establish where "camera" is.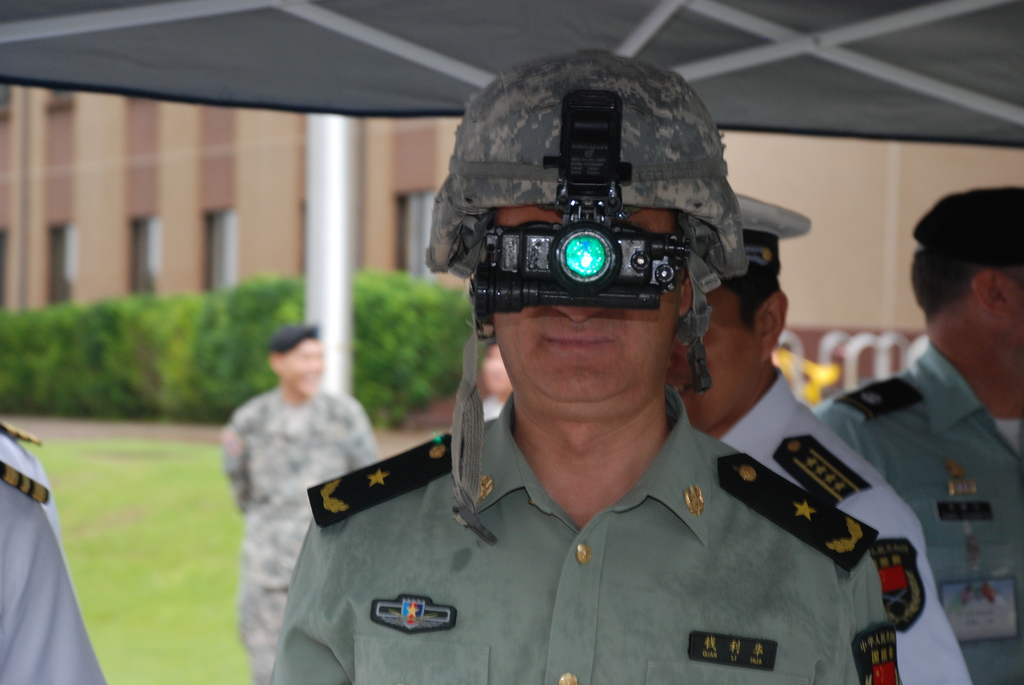
Established at x1=477, y1=86, x2=692, y2=316.
